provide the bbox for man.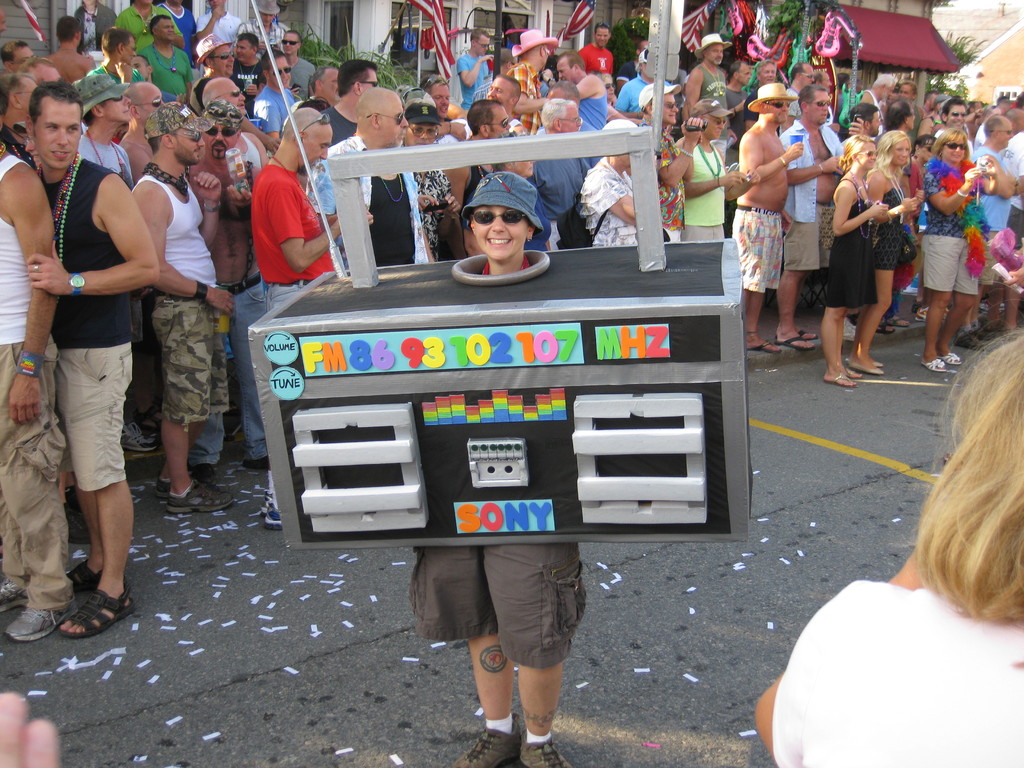
select_region(545, 45, 598, 138).
